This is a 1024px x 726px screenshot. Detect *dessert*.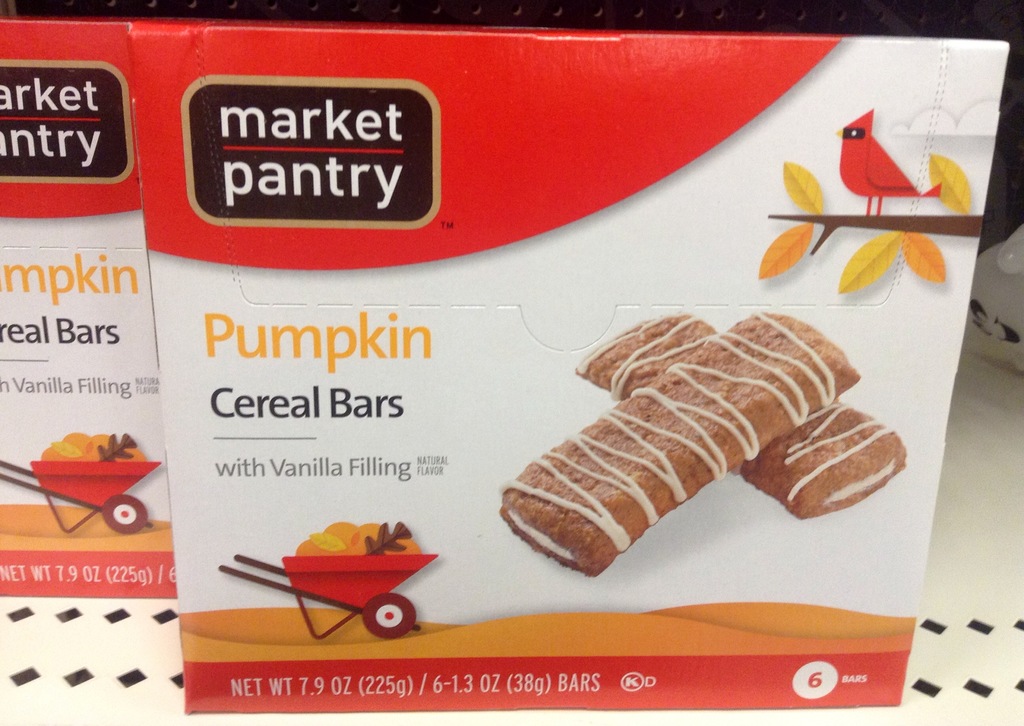
<bbox>474, 298, 879, 631</bbox>.
